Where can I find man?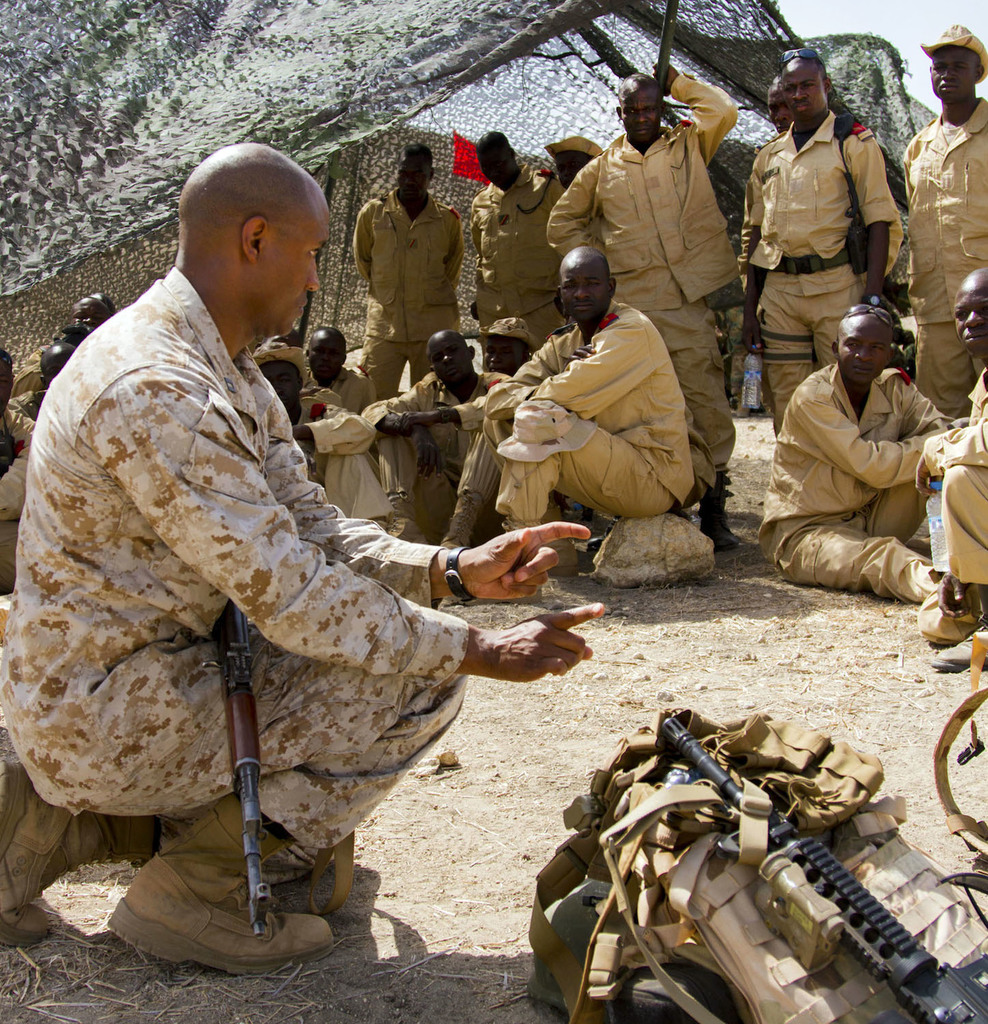
You can find it at (left=758, top=305, right=960, bottom=601).
